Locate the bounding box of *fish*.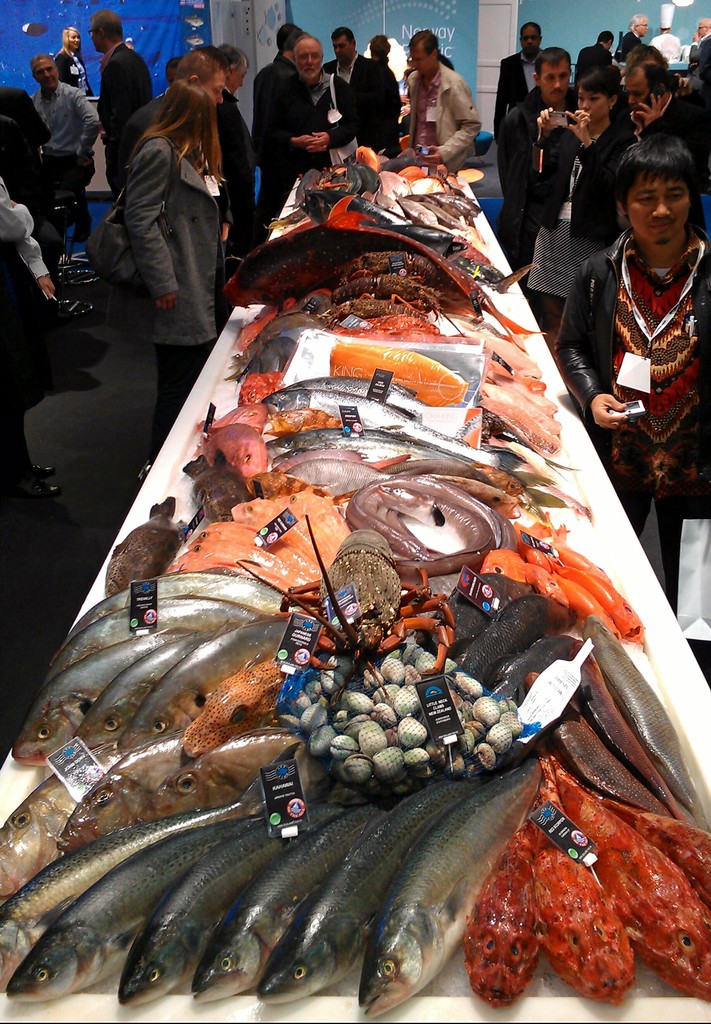
Bounding box: pyautogui.locateOnScreen(104, 492, 188, 599).
